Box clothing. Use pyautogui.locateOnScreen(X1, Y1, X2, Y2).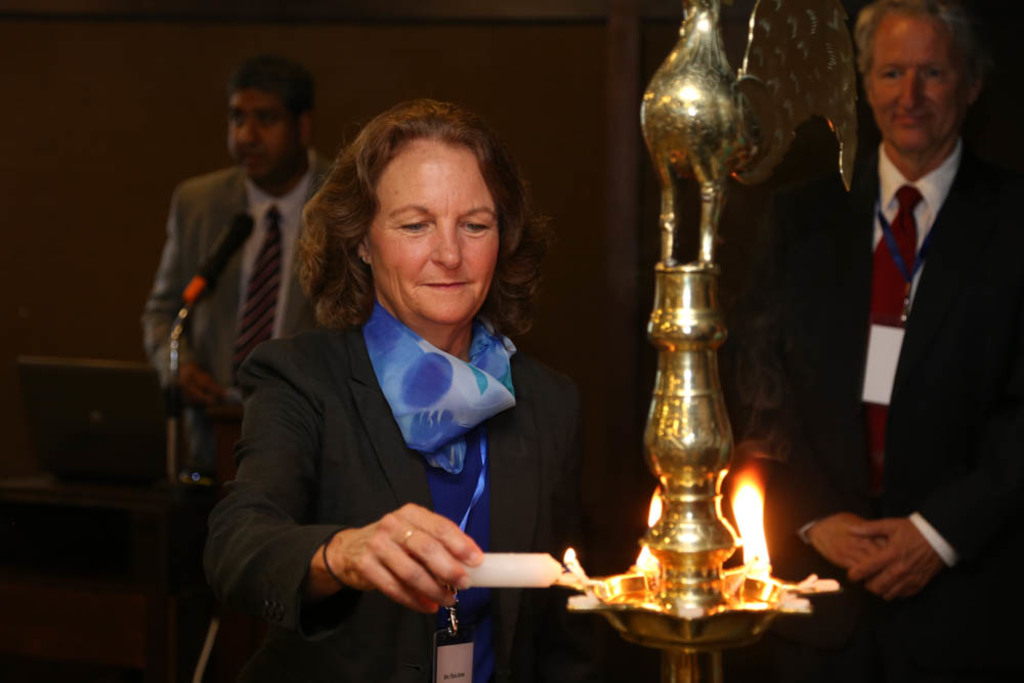
pyautogui.locateOnScreen(778, 132, 1023, 682).
